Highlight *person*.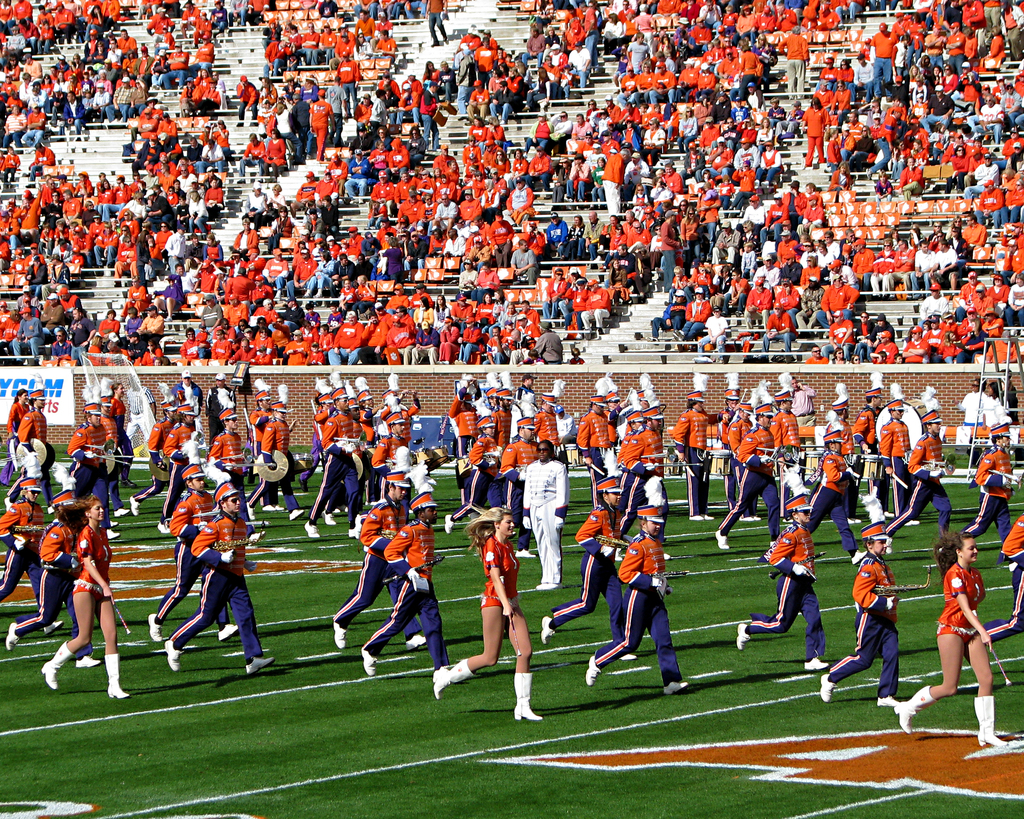
Highlighted region: detection(449, 291, 477, 315).
